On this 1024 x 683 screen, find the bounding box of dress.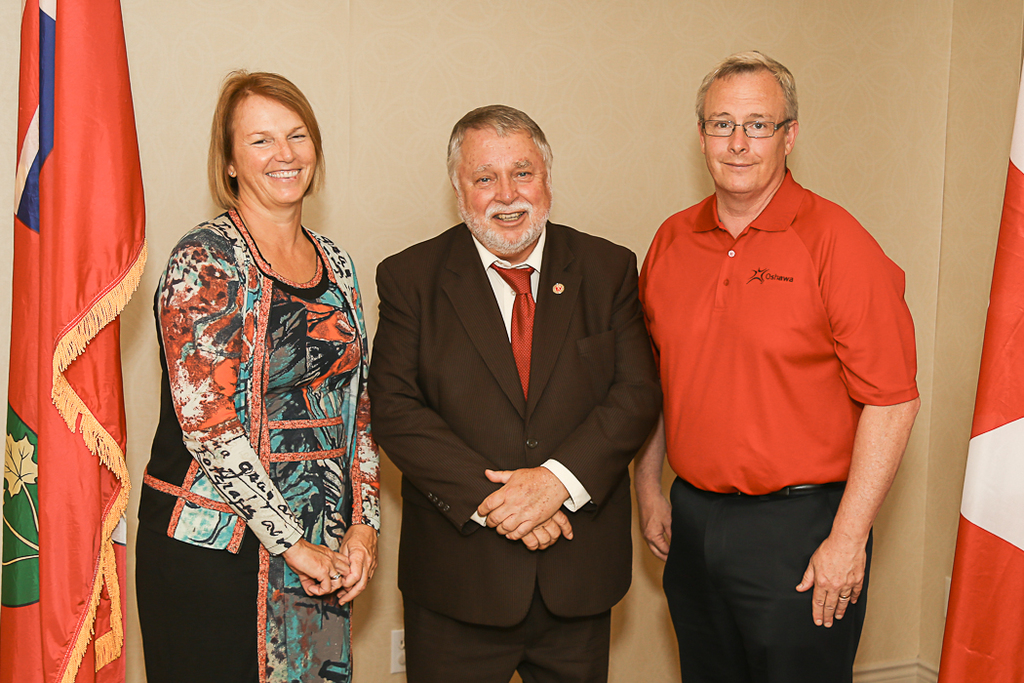
Bounding box: [left=136, top=207, right=380, bottom=682].
